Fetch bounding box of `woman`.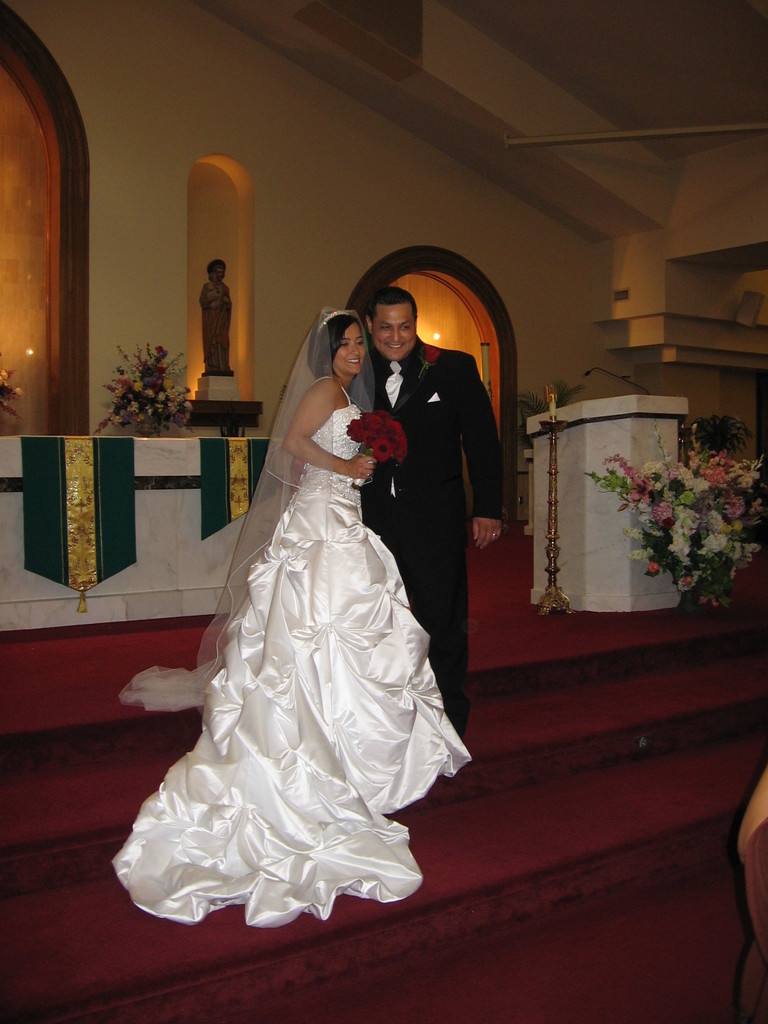
Bbox: {"left": 125, "top": 292, "right": 456, "bottom": 902}.
